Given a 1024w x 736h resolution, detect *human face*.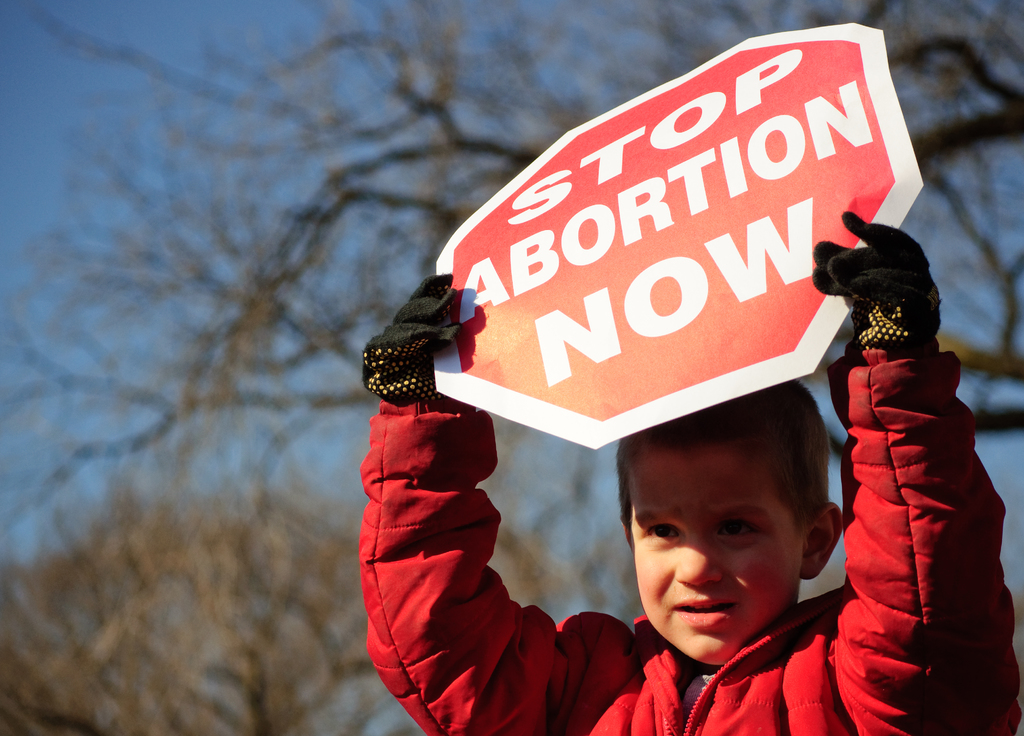
614, 448, 810, 659.
